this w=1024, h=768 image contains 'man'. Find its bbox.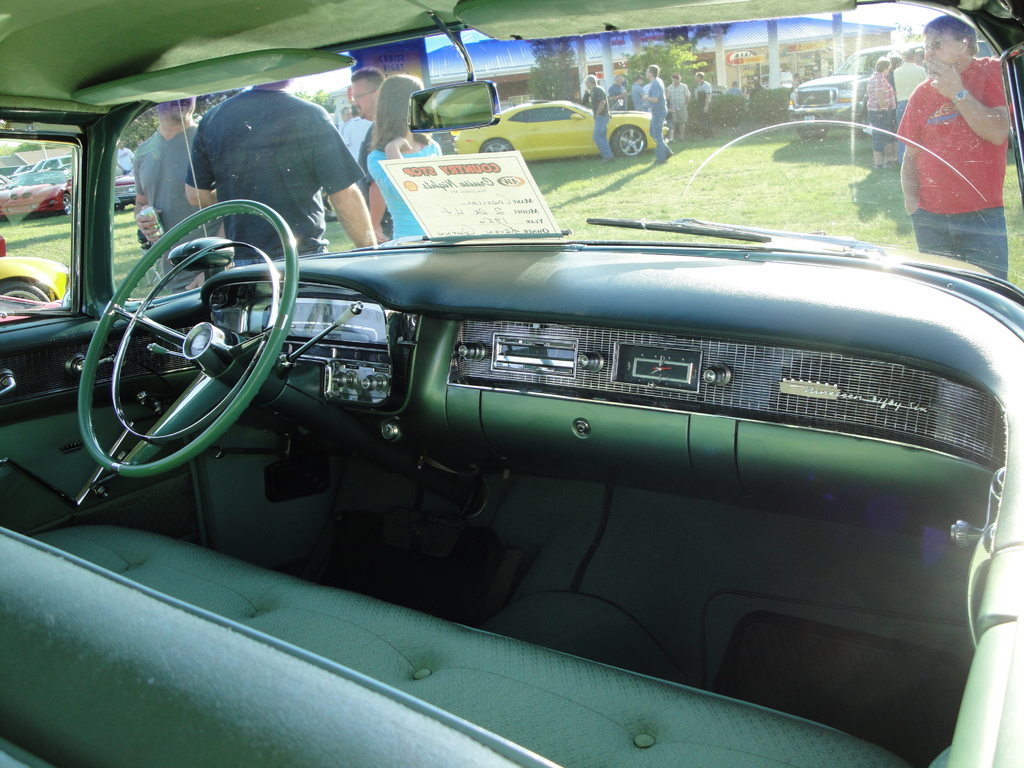
x1=690, y1=63, x2=714, y2=141.
